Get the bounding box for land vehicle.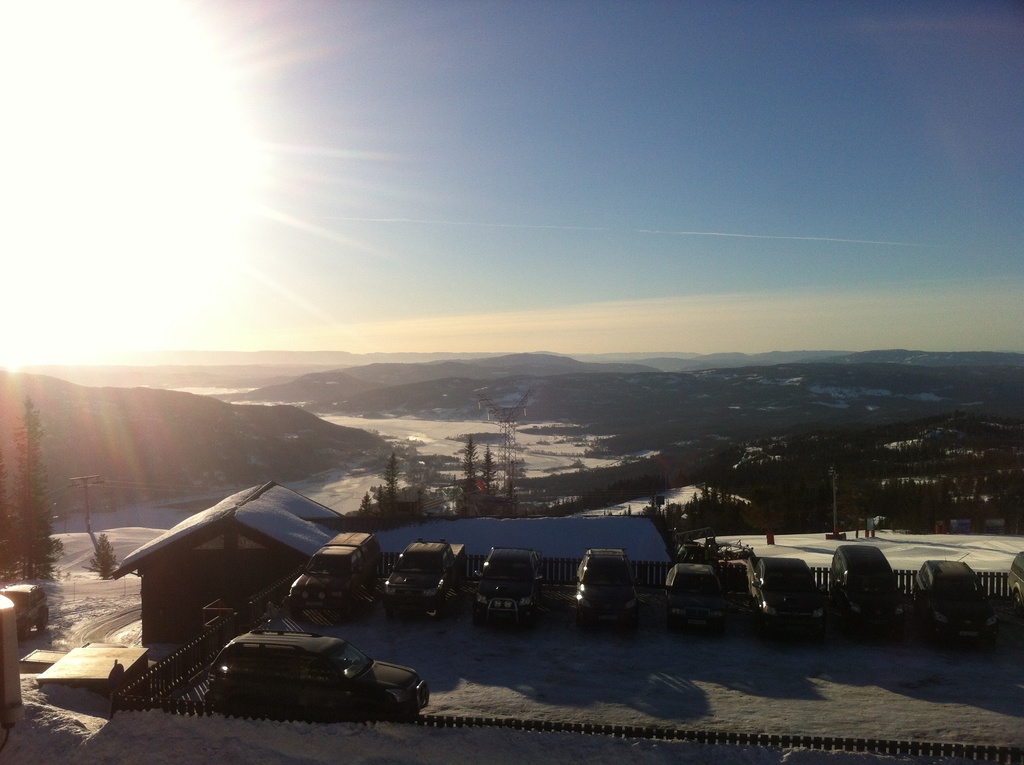
(left=1006, top=549, right=1023, bottom=615).
